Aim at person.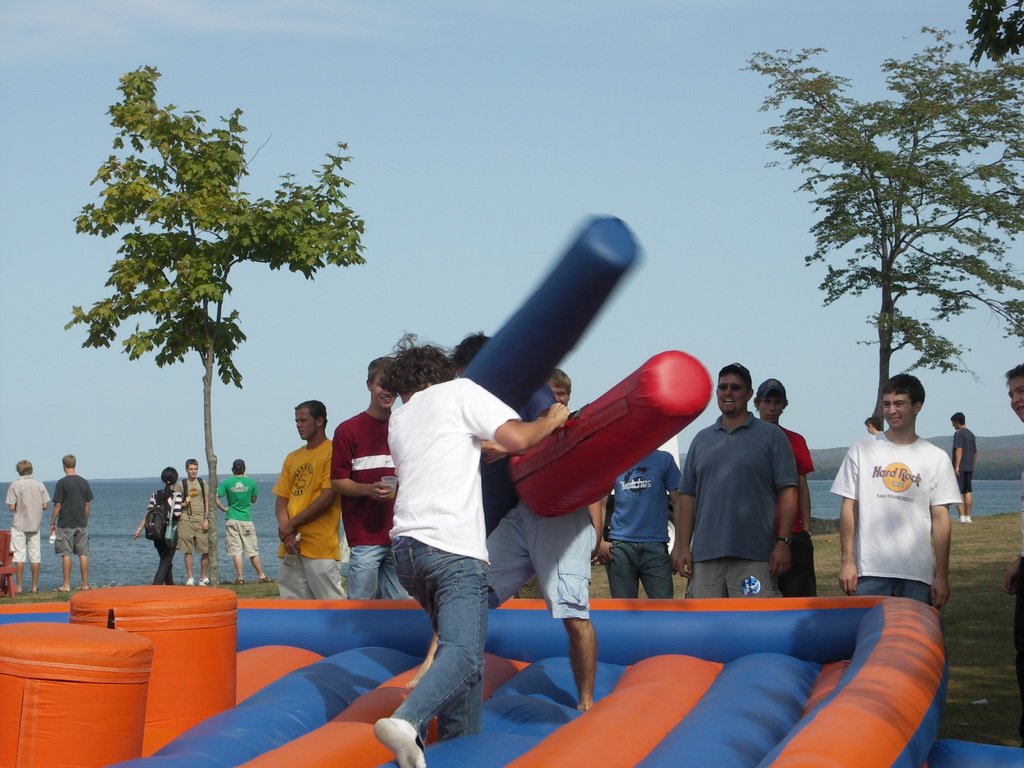
Aimed at [6,461,51,590].
